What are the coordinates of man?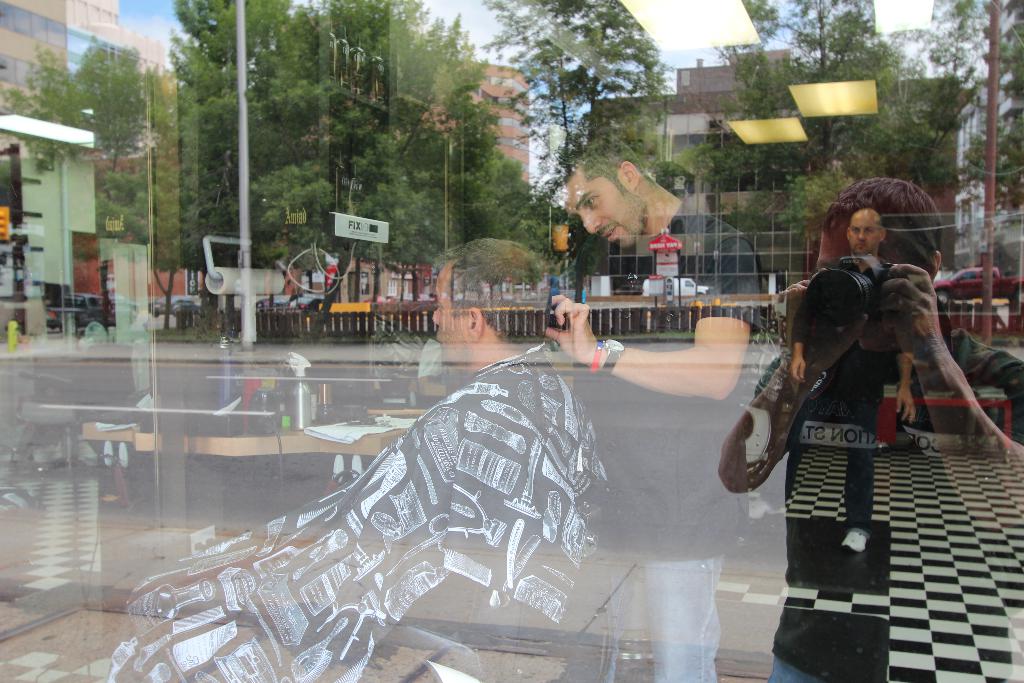
crop(102, 237, 612, 682).
